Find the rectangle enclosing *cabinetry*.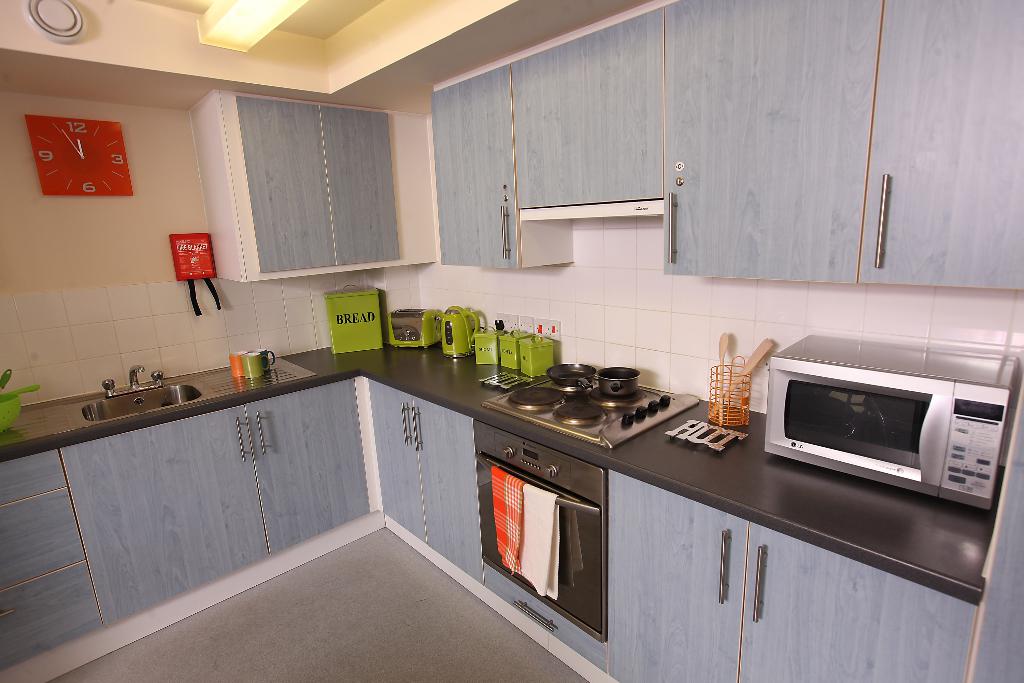
Rect(507, 0, 688, 210).
